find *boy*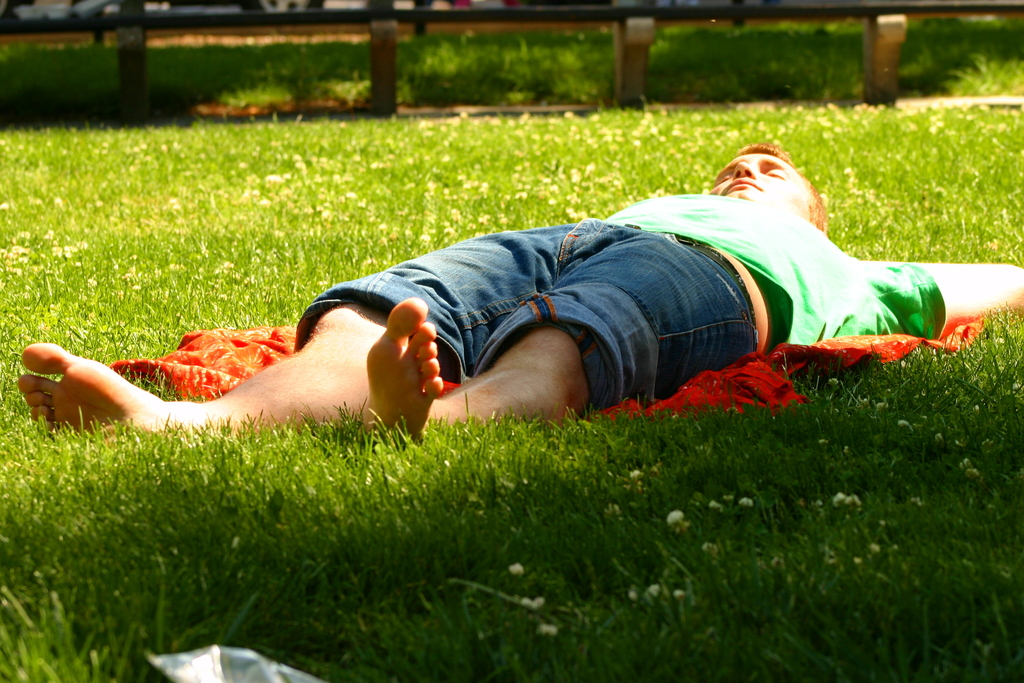
locate(18, 136, 1023, 454)
